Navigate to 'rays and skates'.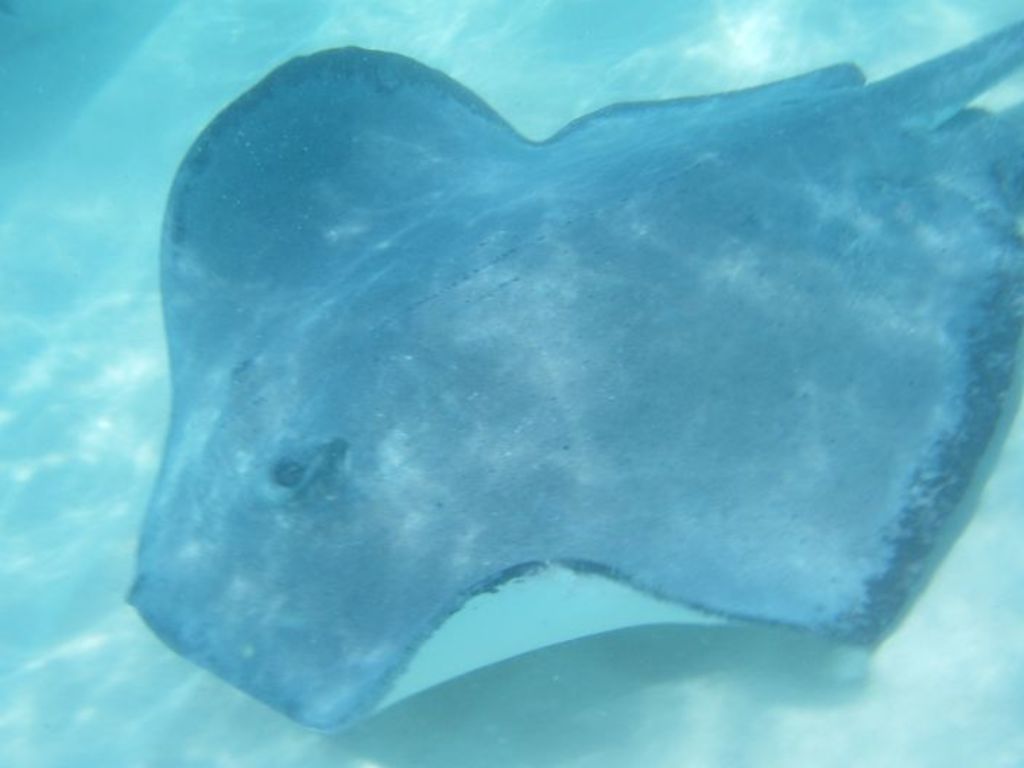
Navigation target: bbox(111, 16, 1023, 735).
